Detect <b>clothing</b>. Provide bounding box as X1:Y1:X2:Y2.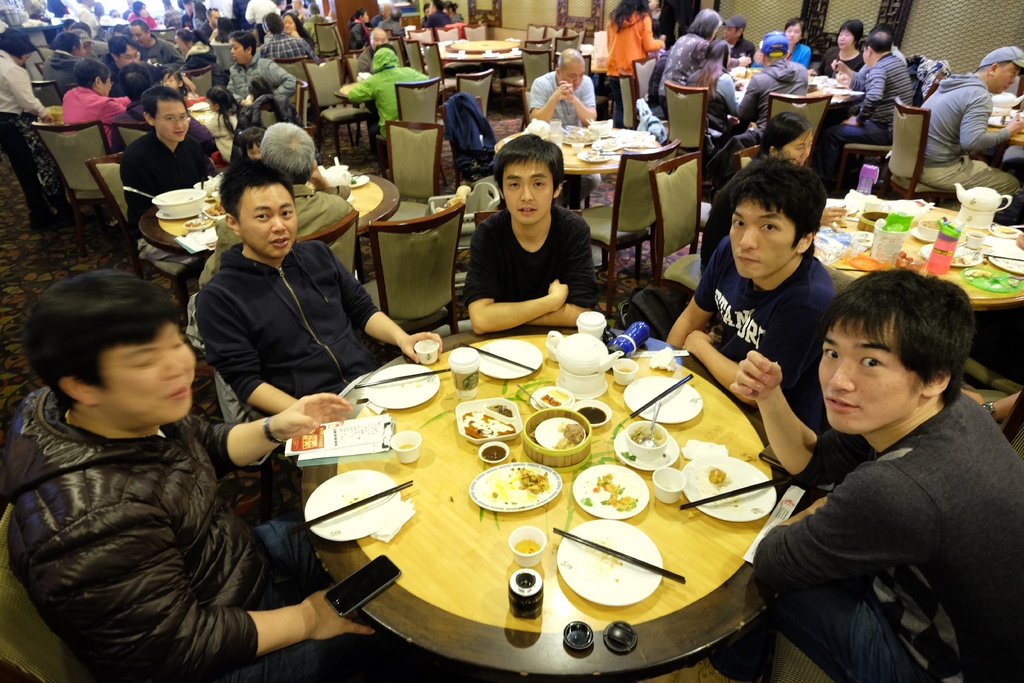
895:45:907:74.
